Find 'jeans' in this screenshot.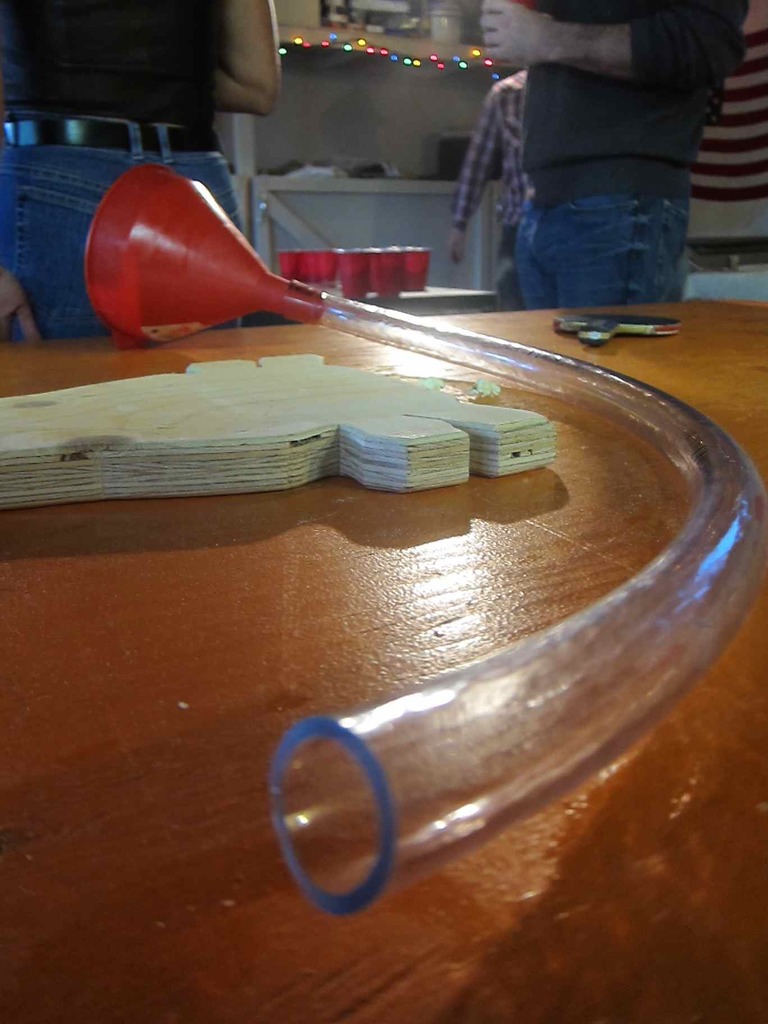
The bounding box for 'jeans' is (left=509, top=195, right=702, bottom=306).
